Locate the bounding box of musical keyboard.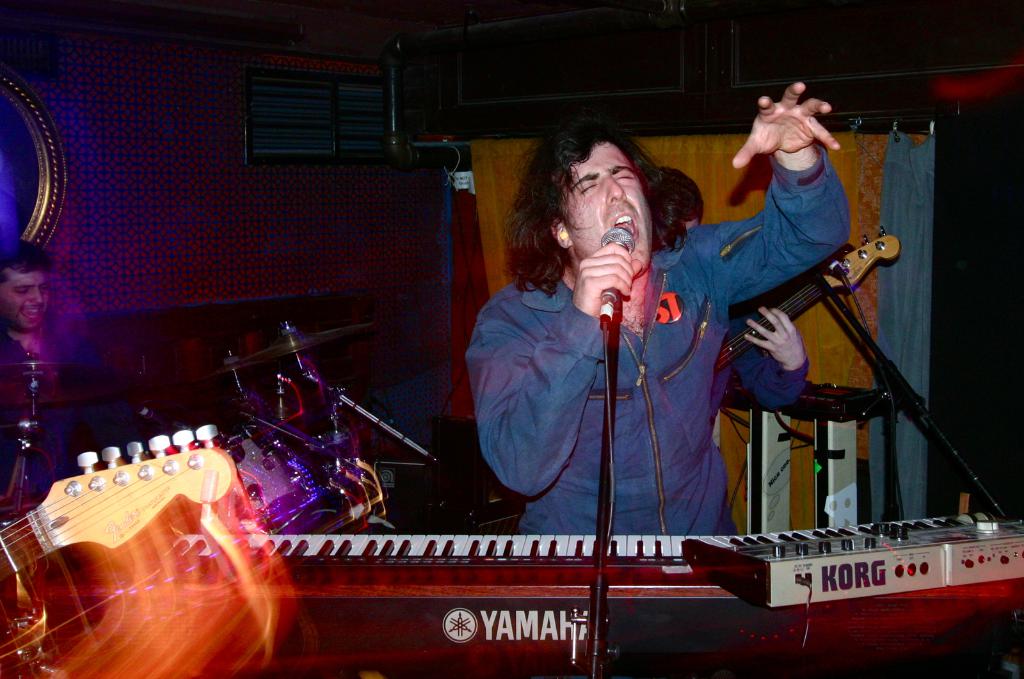
Bounding box: locate(24, 518, 1023, 678).
